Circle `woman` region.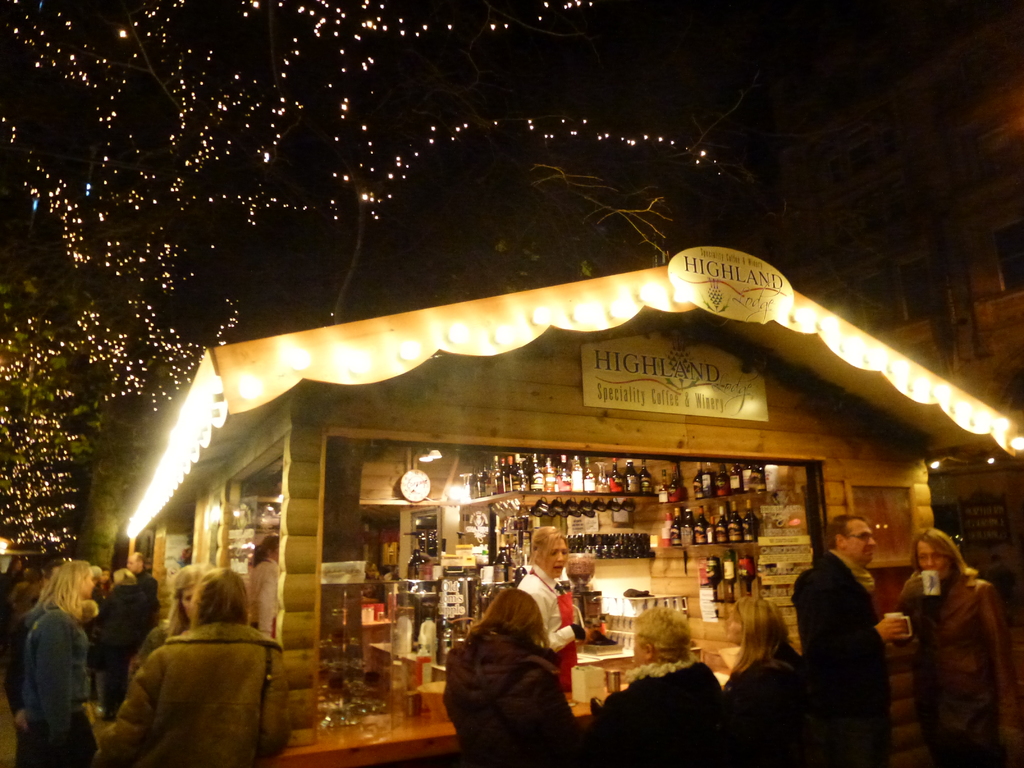
Region: box=[511, 525, 595, 699].
